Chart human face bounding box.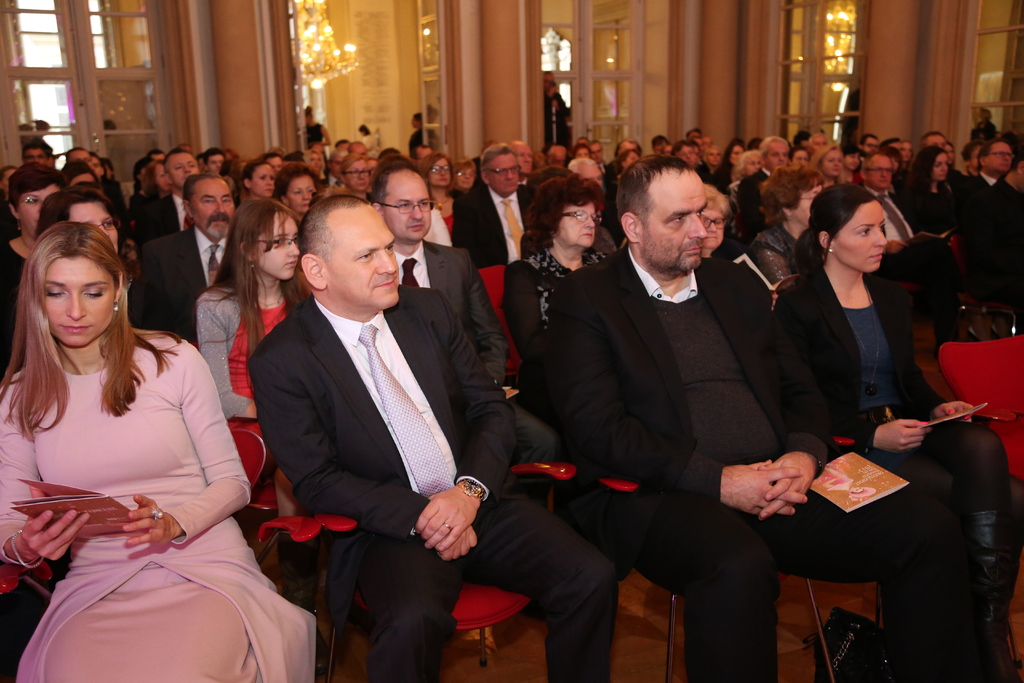
Charted: [x1=575, y1=164, x2=604, y2=189].
